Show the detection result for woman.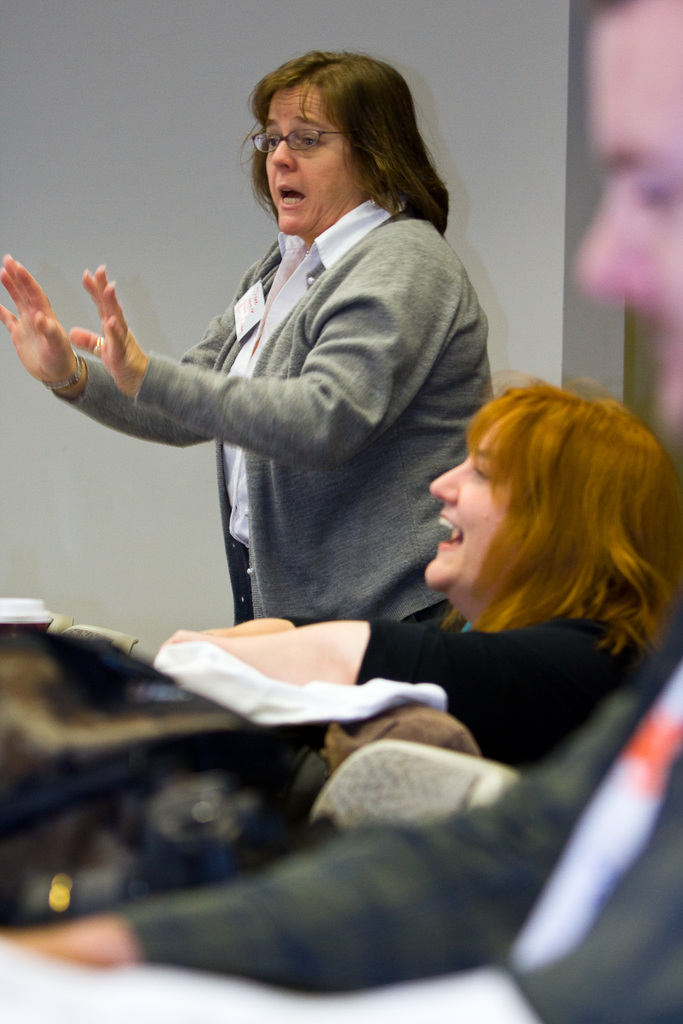
<box>148,383,674,775</box>.
